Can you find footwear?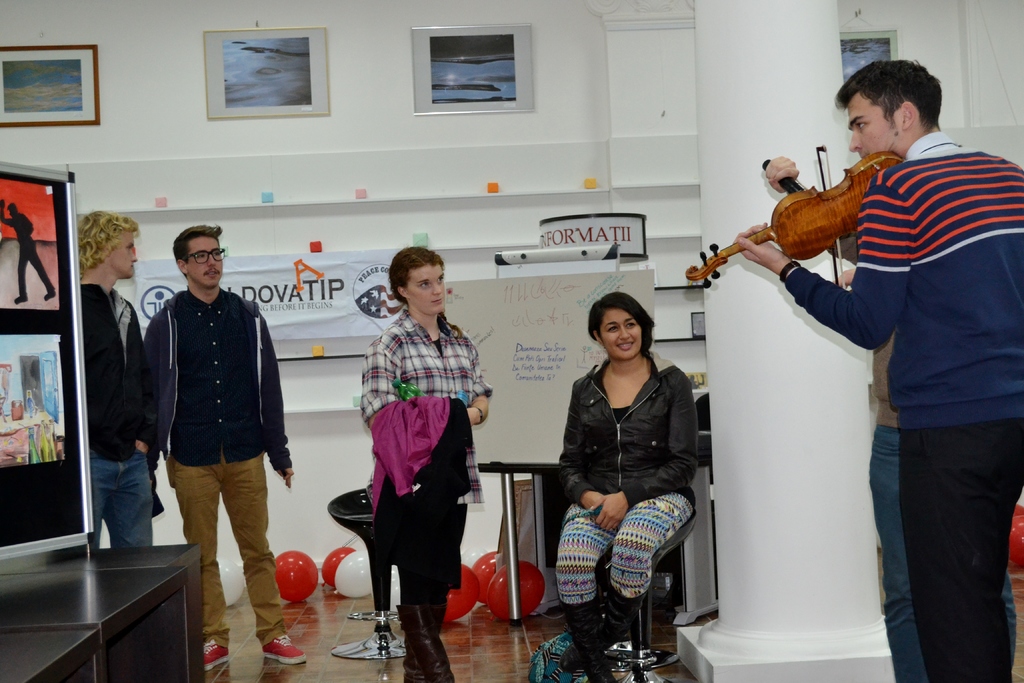
Yes, bounding box: <bbox>399, 605, 449, 682</bbox>.
